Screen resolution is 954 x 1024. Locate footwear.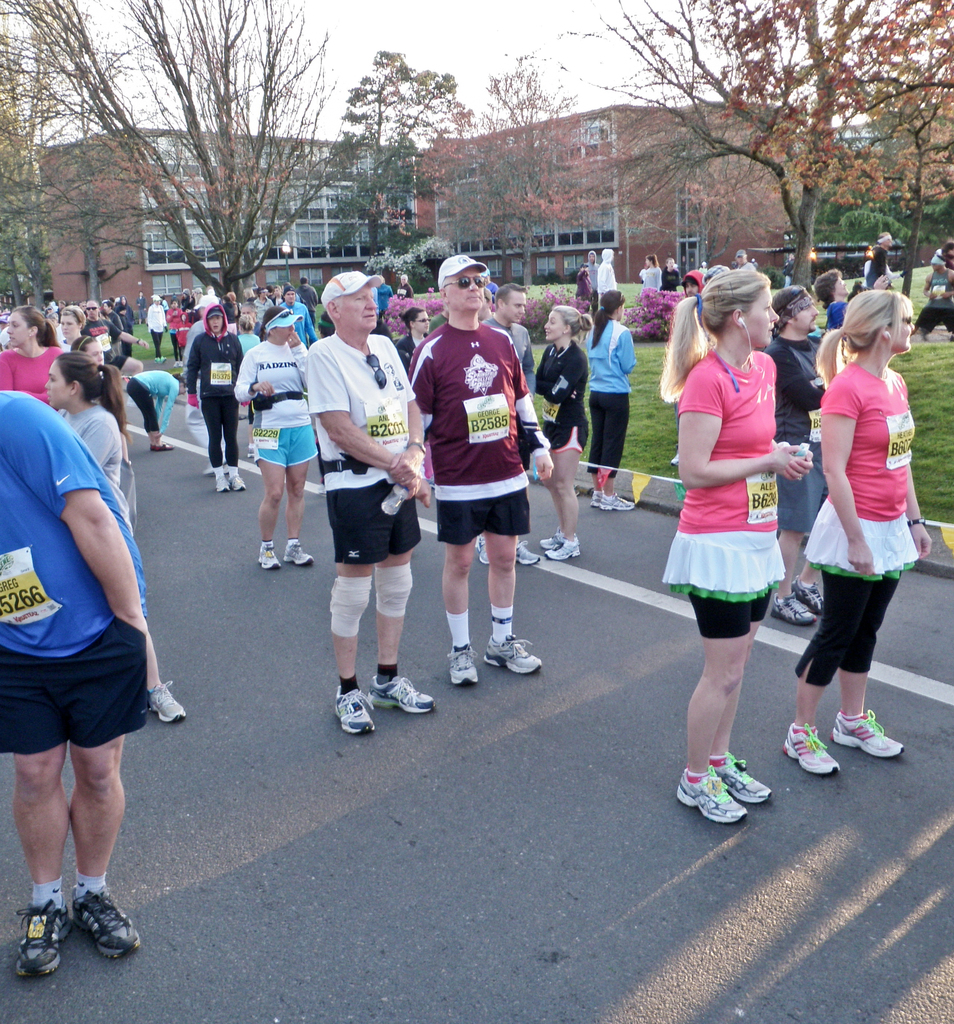
locate(154, 445, 174, 452).
